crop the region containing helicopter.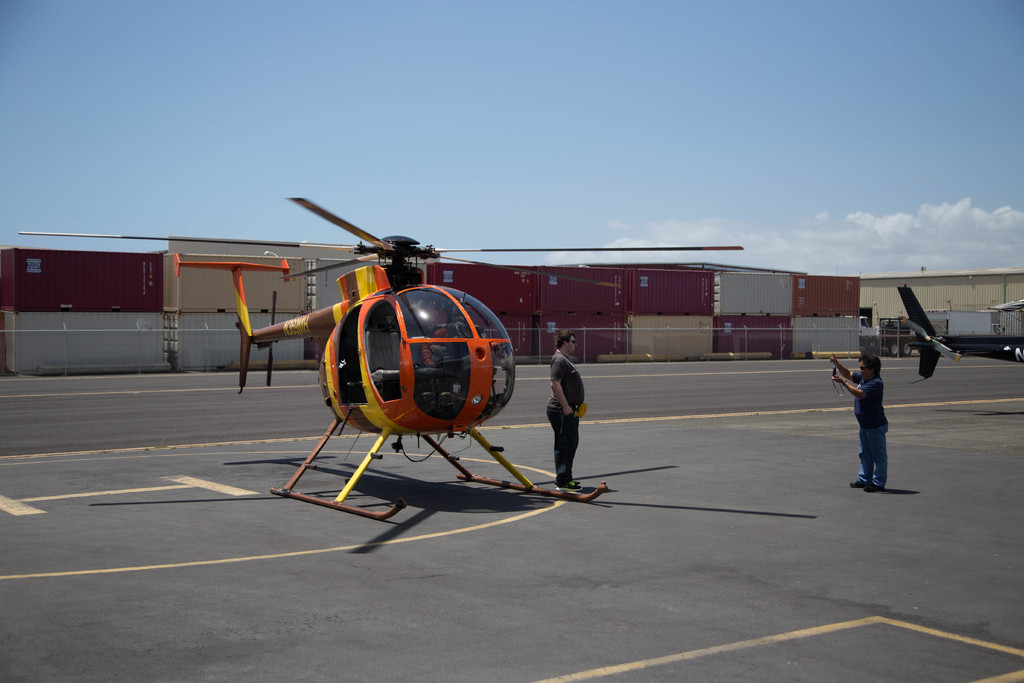
Crop region: <region>21, 180, 940, 484</region>.
